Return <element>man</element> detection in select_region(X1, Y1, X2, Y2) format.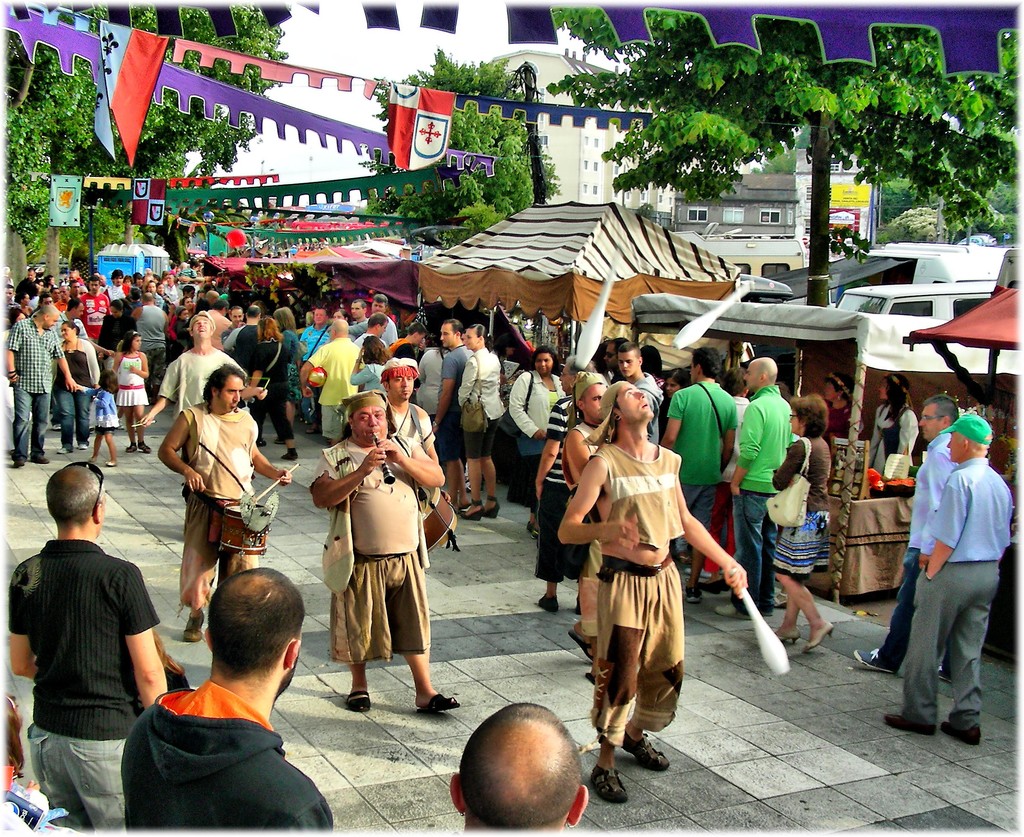
select_region(99, 269, 131, 301).
